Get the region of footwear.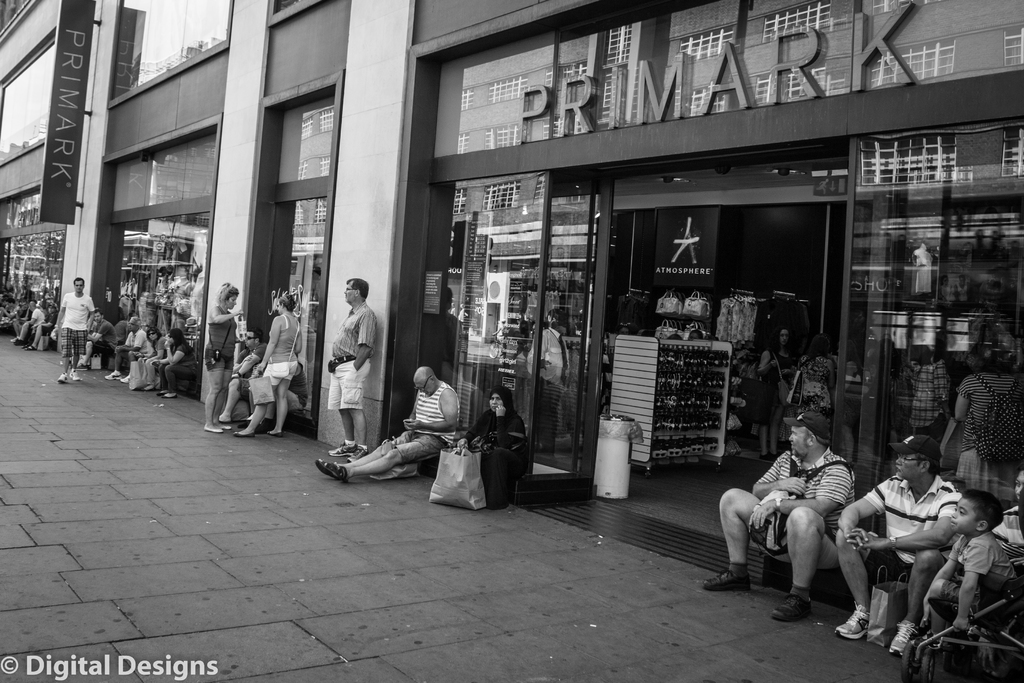
x1=266 y1=428 x2=281 y2=438.
